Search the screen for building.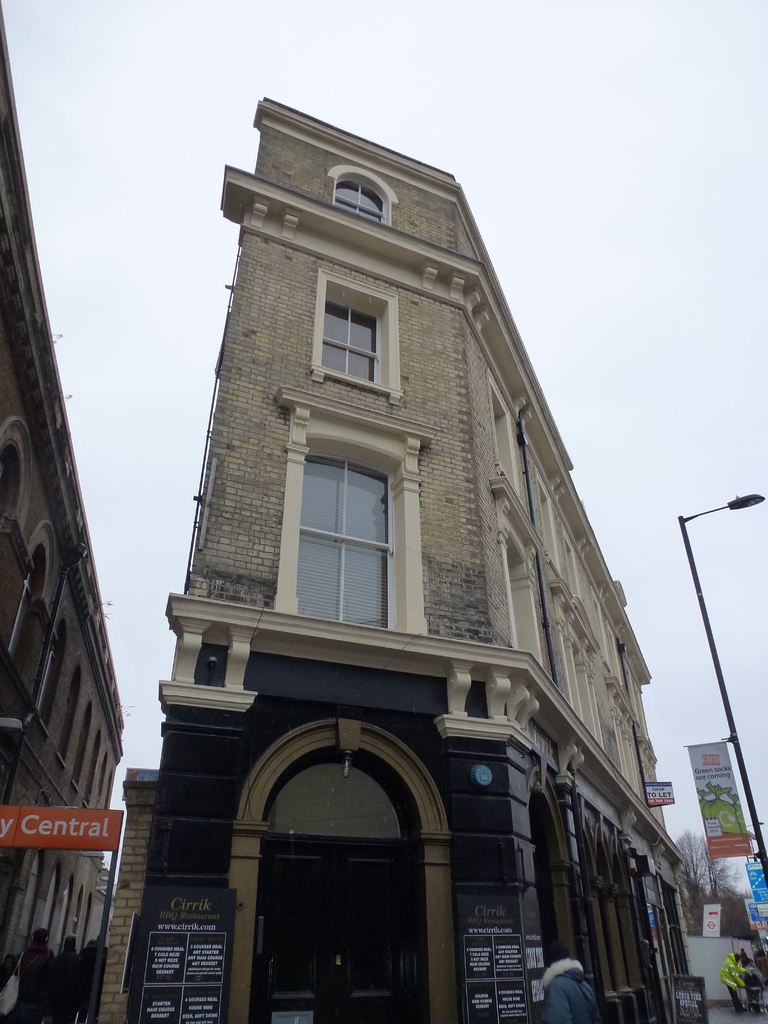
Found at [117,94,710,1023].
